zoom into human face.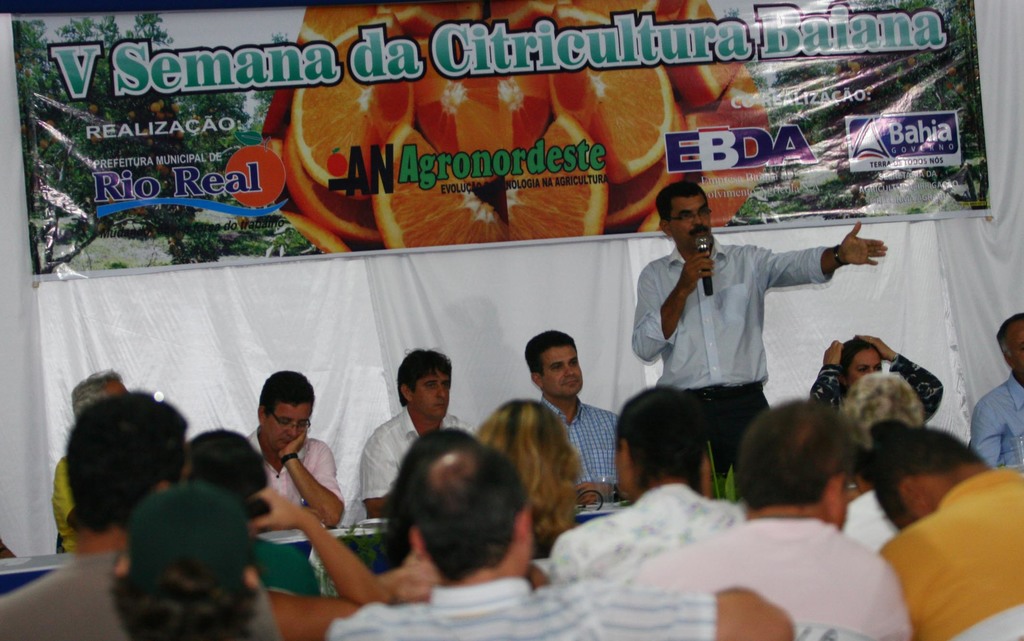
Zoom target: [108, 378, 130, 398].
